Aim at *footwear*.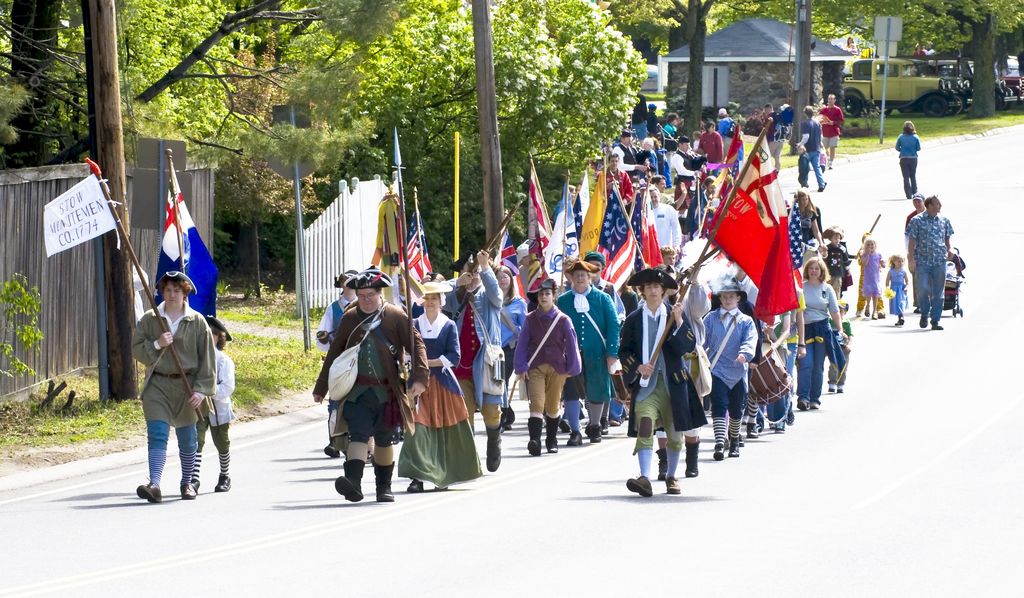
Aimed at crop(138, 482, 163, 501).
